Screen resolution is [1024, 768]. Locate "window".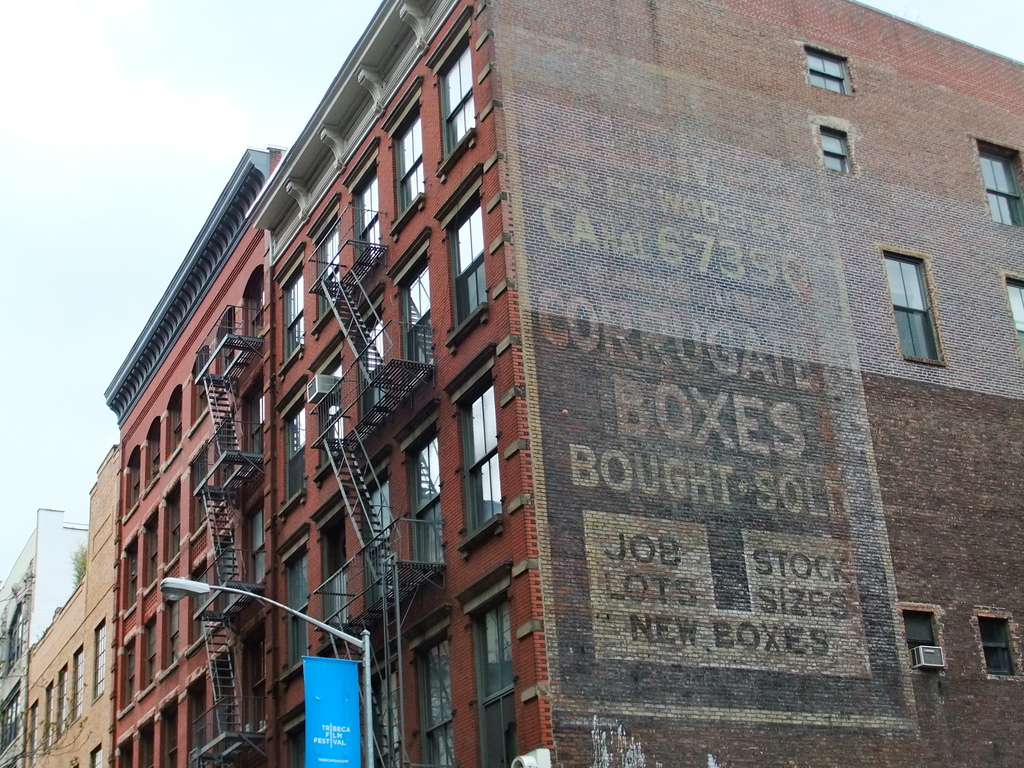
(left=981, top=621, right=1019, bottom=676).
